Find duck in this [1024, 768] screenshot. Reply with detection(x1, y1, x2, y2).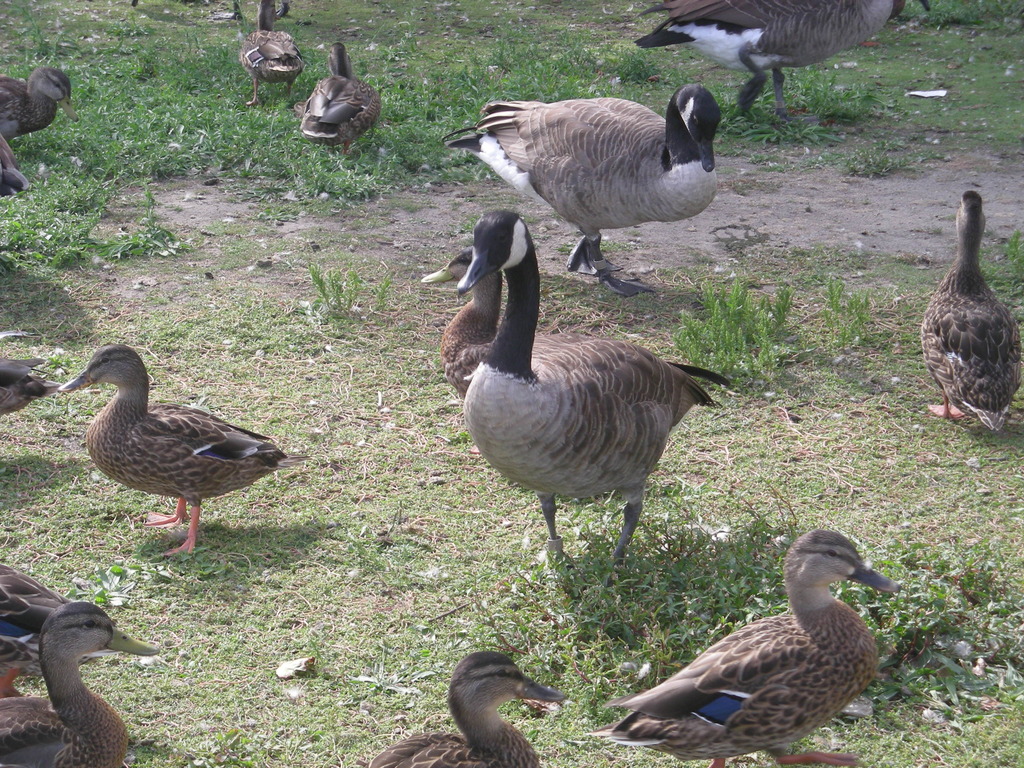
detection(438, 83, 724, 298).
